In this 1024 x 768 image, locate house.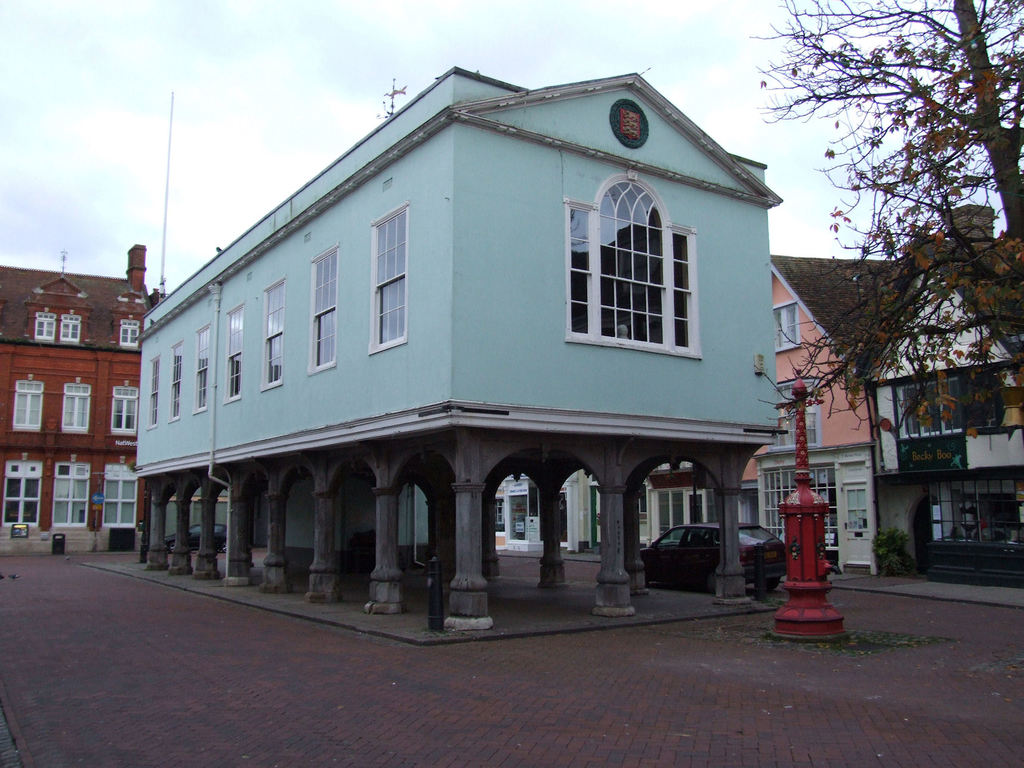
Bounding box: (103,33,773,662).
